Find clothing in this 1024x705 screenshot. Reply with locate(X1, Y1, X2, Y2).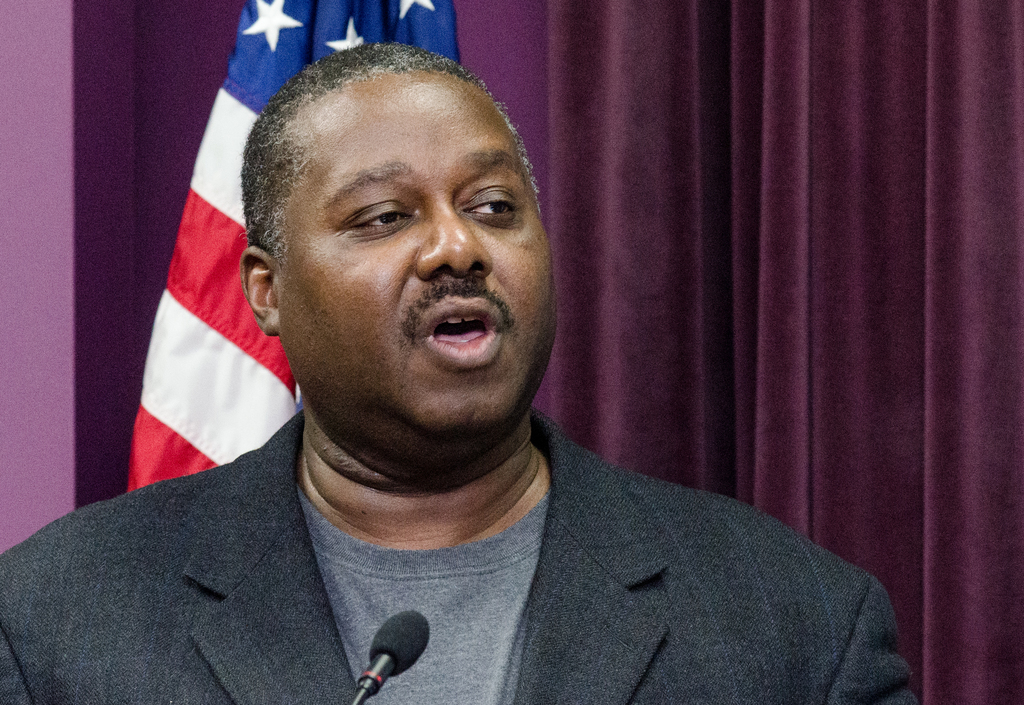
locate(6, 410, 916, 704).
